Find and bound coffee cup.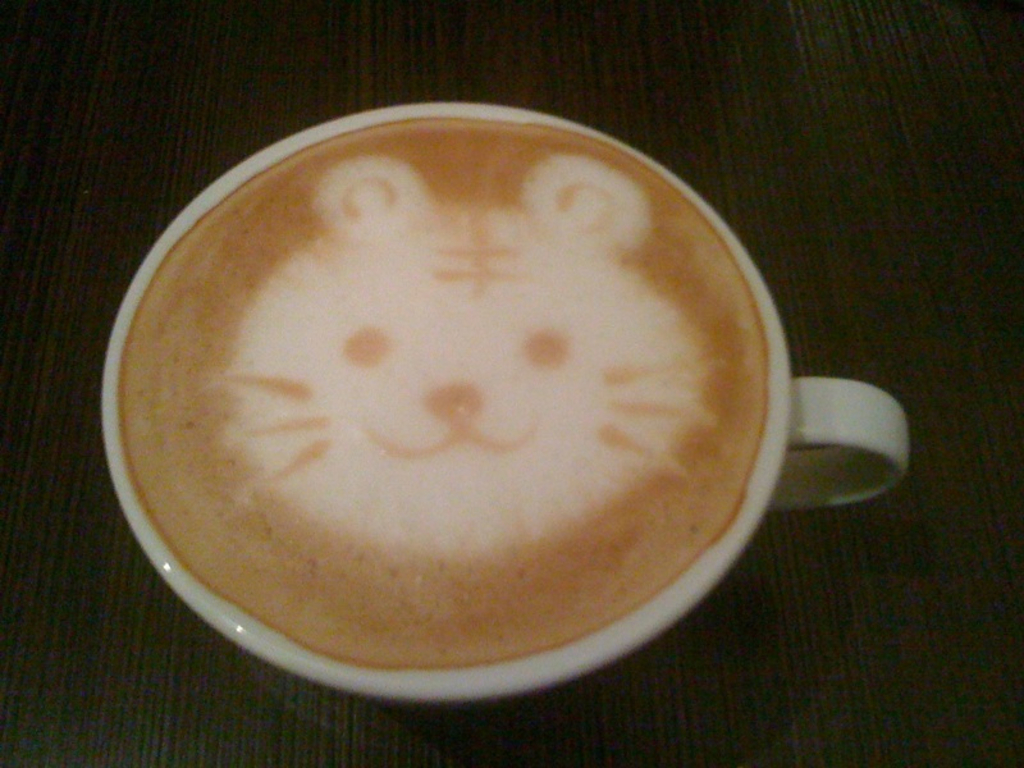
Bound: {"x1": 99, "y1": 102, "x2": 918, "y2": 705}.
